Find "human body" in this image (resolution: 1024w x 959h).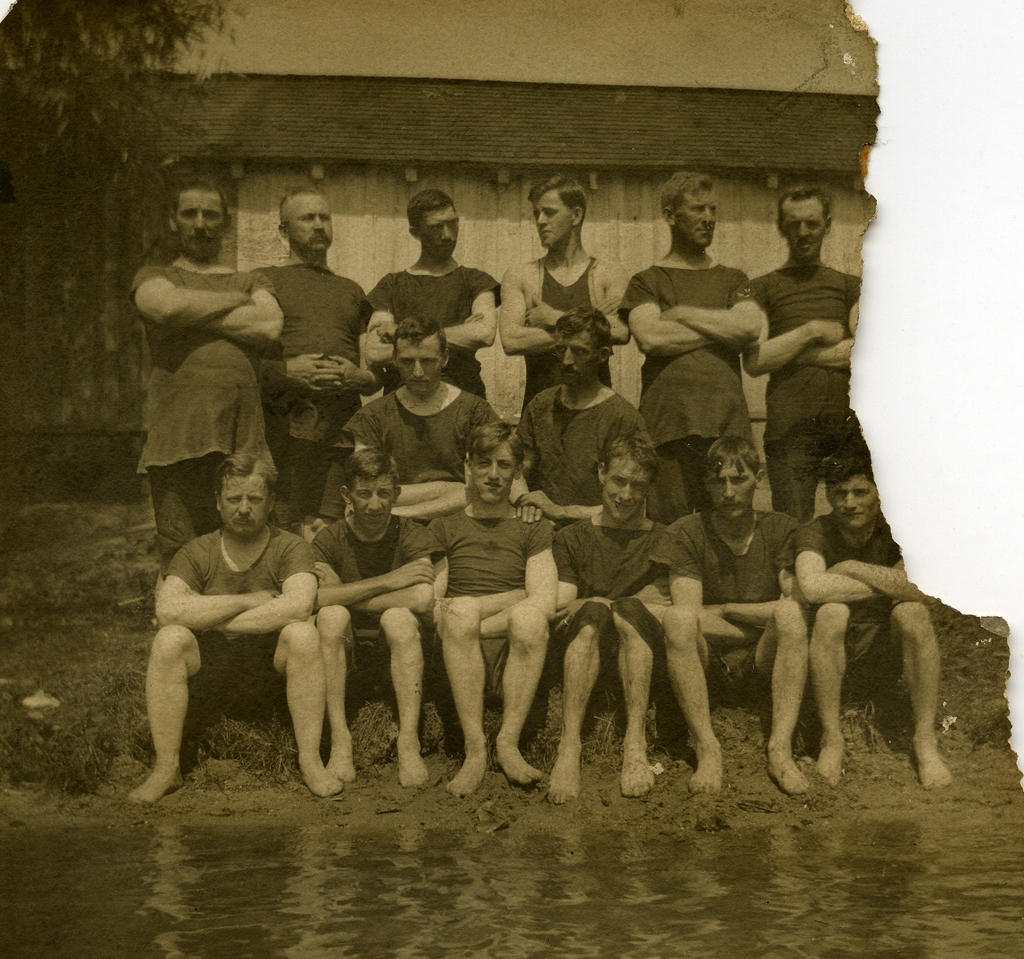
{"x1": 312, "y1": 446, "x2": 422, "y2": 778}.
